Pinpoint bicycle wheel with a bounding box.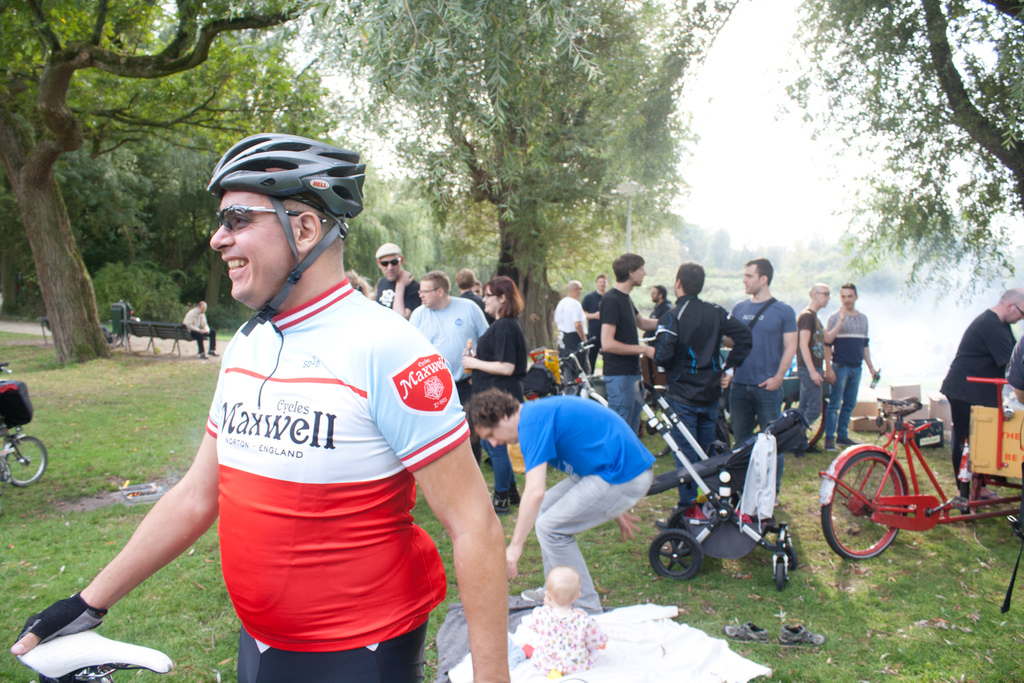
(818,446,907,563).
